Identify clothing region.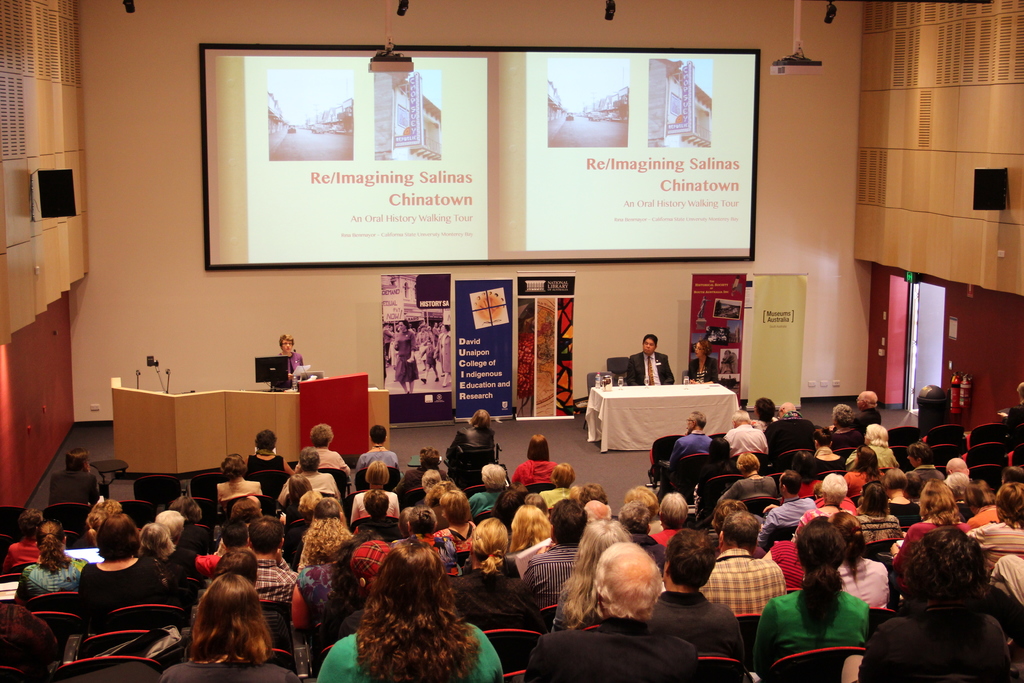
Region: 443,423,493,458.
